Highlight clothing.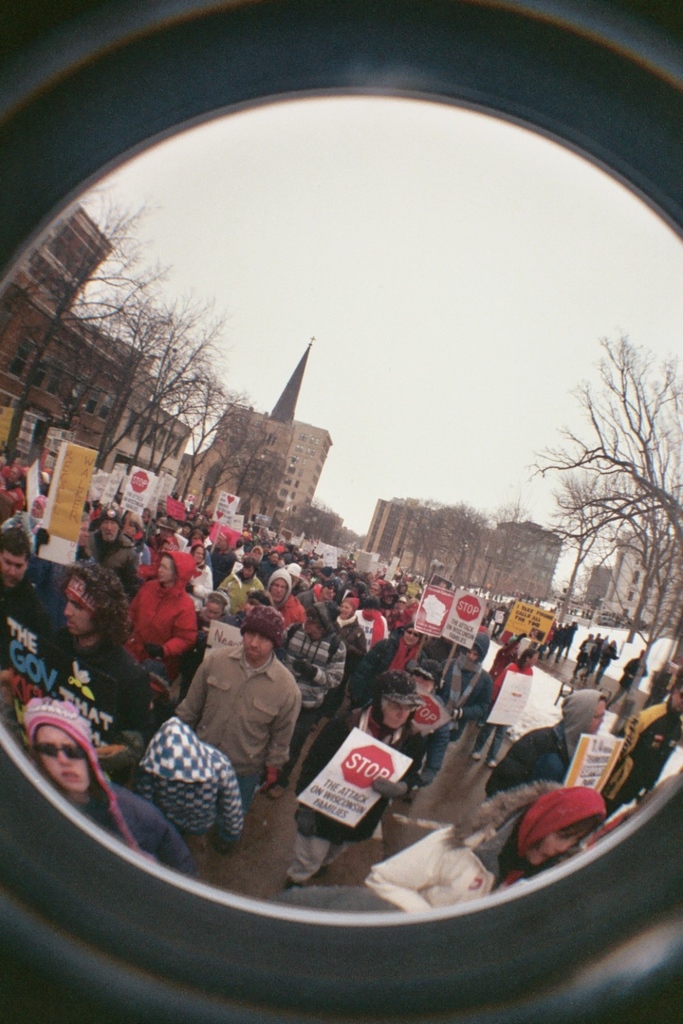
Highlighted region: (594, 644, 619, 676).
